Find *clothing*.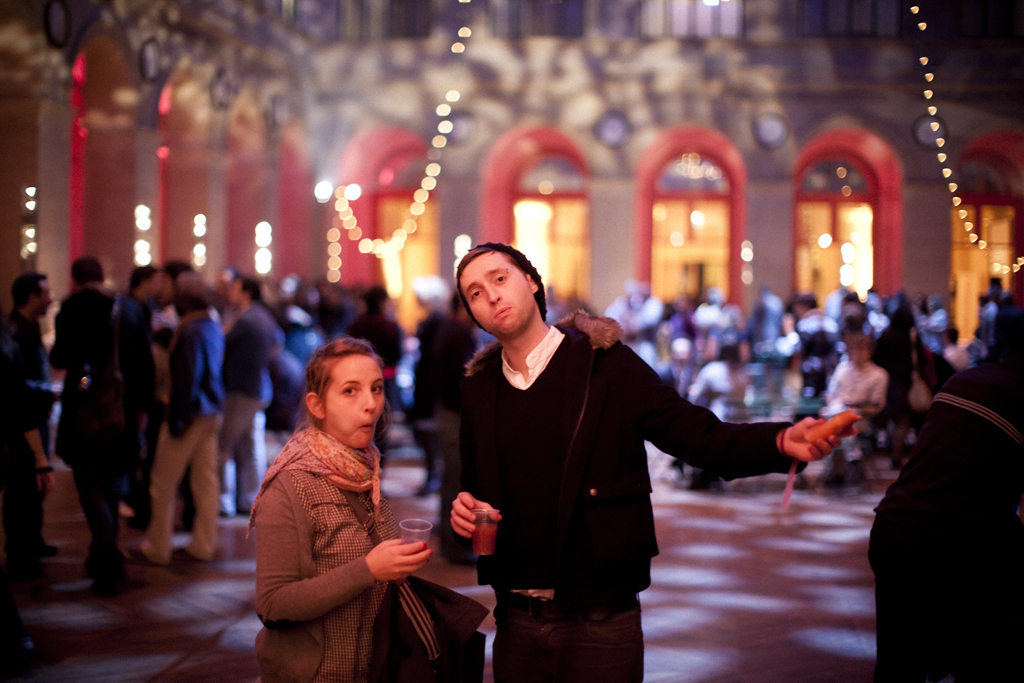
x1=435, y1=313, x2=811, y2=682.
